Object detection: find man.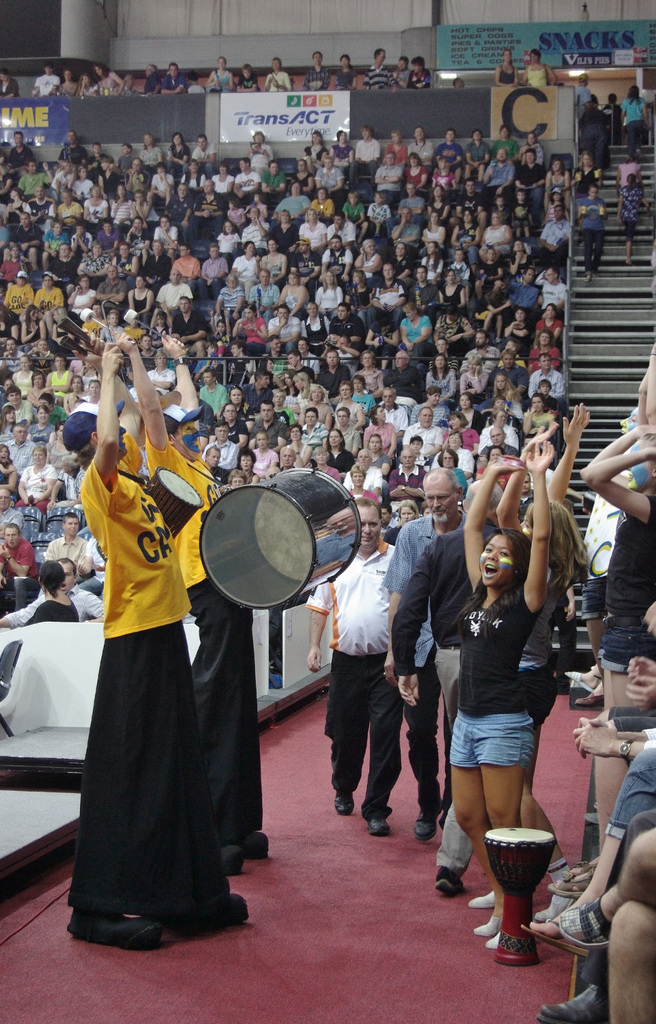
l=252, t=333, r=284, b=386.
